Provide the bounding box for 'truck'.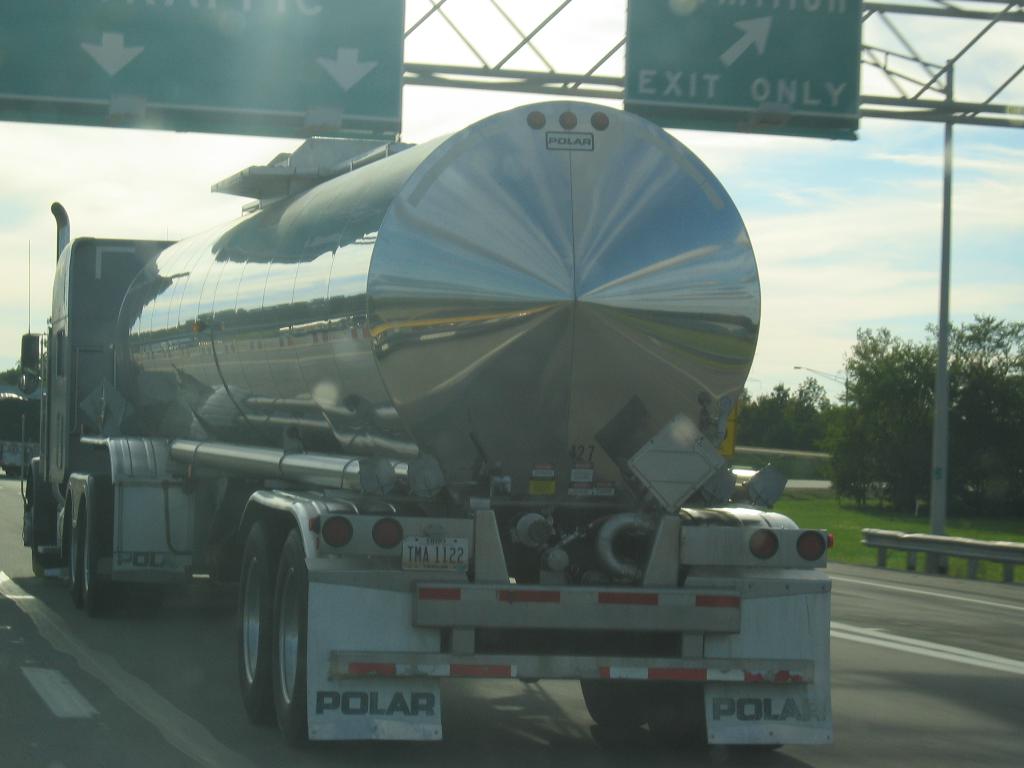
<bbox>0, 99, 847, 751</bbox>.
